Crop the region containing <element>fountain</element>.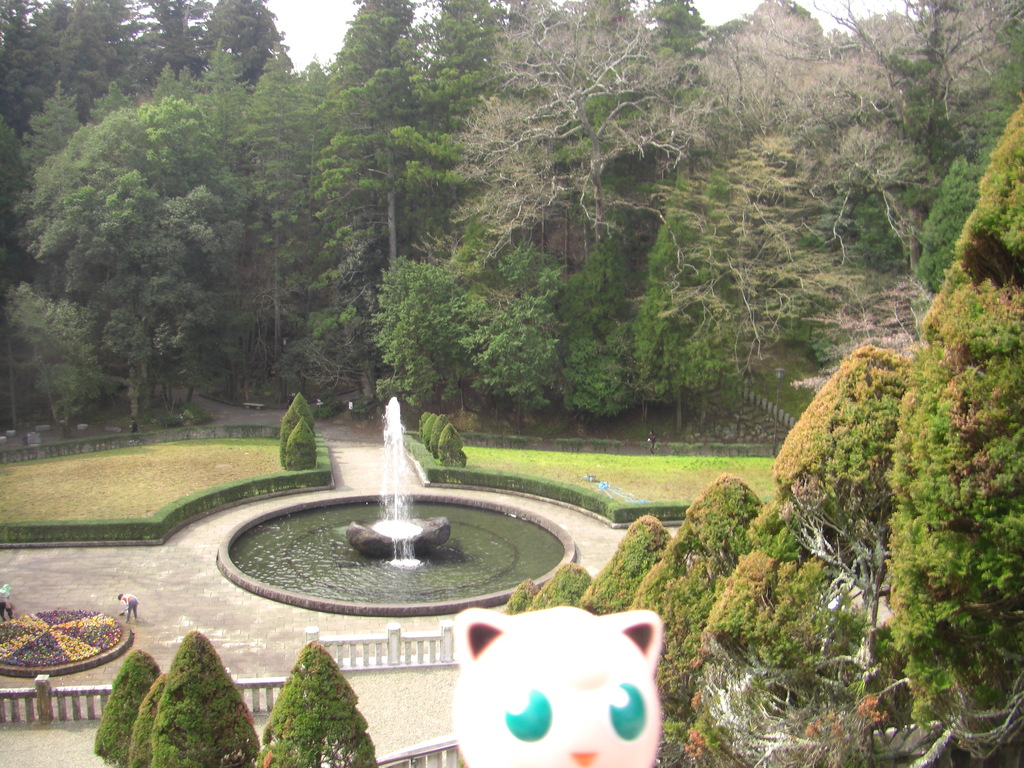
Crop region: 216, 396, 580, 619.
